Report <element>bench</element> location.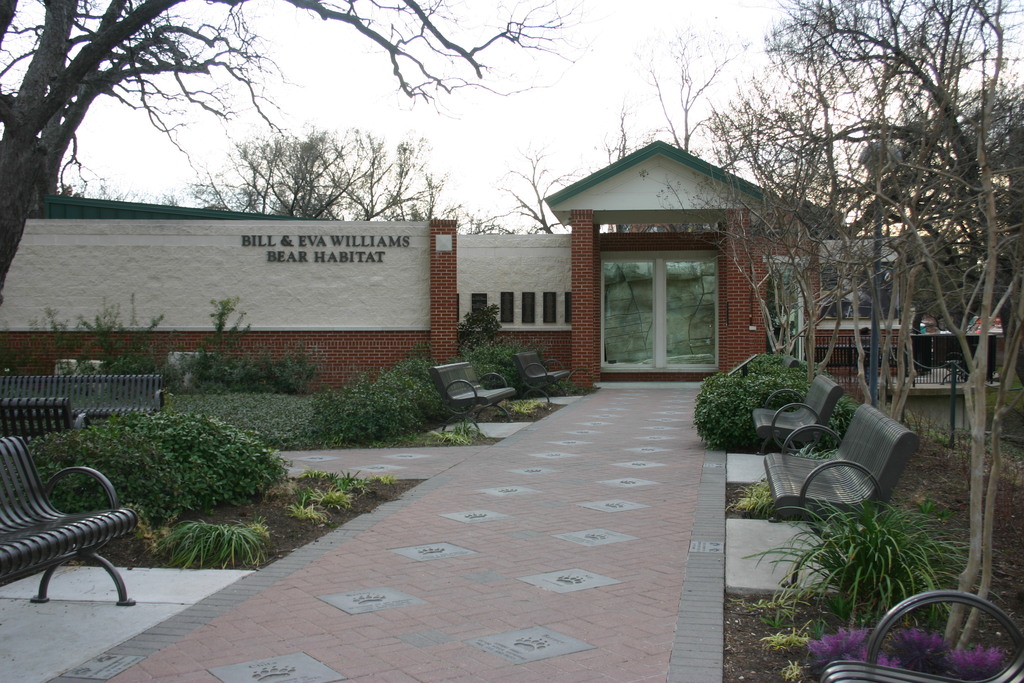
Report: BBox(426, 359, 518, 433).
